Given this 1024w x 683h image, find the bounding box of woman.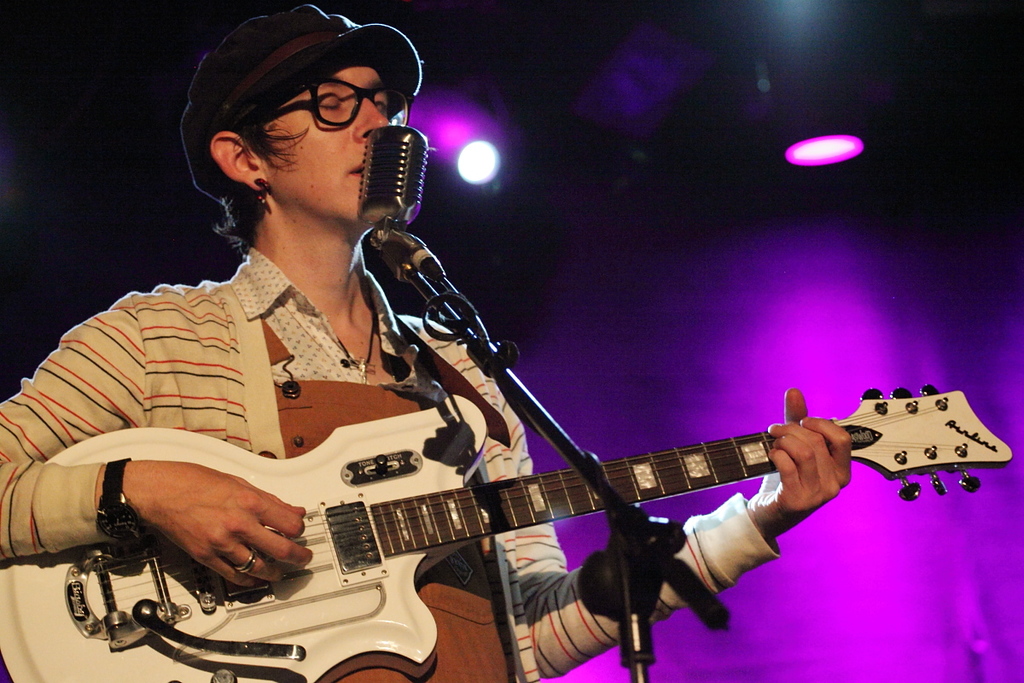
[0,0,854,682].
